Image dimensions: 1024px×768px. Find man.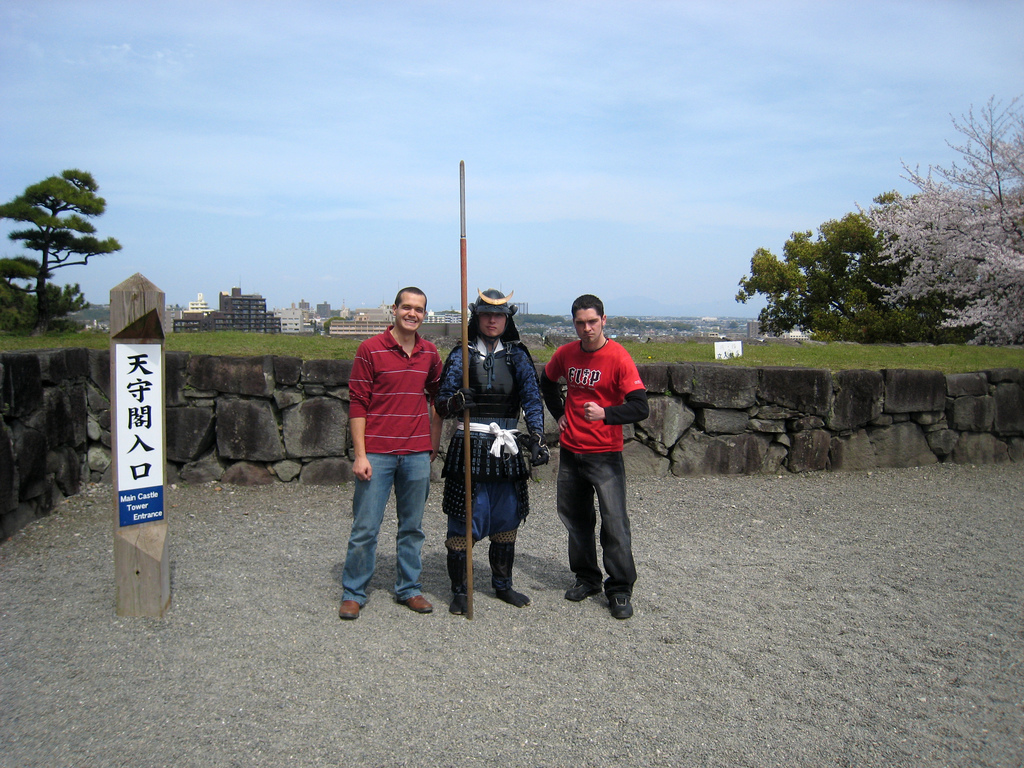
[x1=536, y1=293, x2=653, y2=612].
